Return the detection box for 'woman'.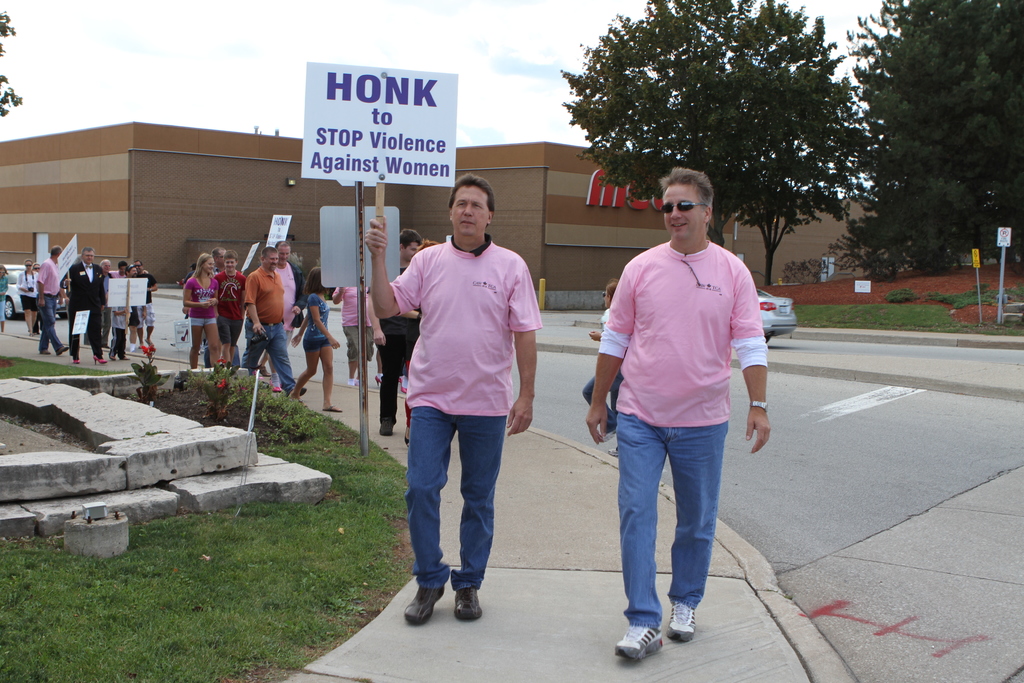
crop(395, 236, 444, 443).
